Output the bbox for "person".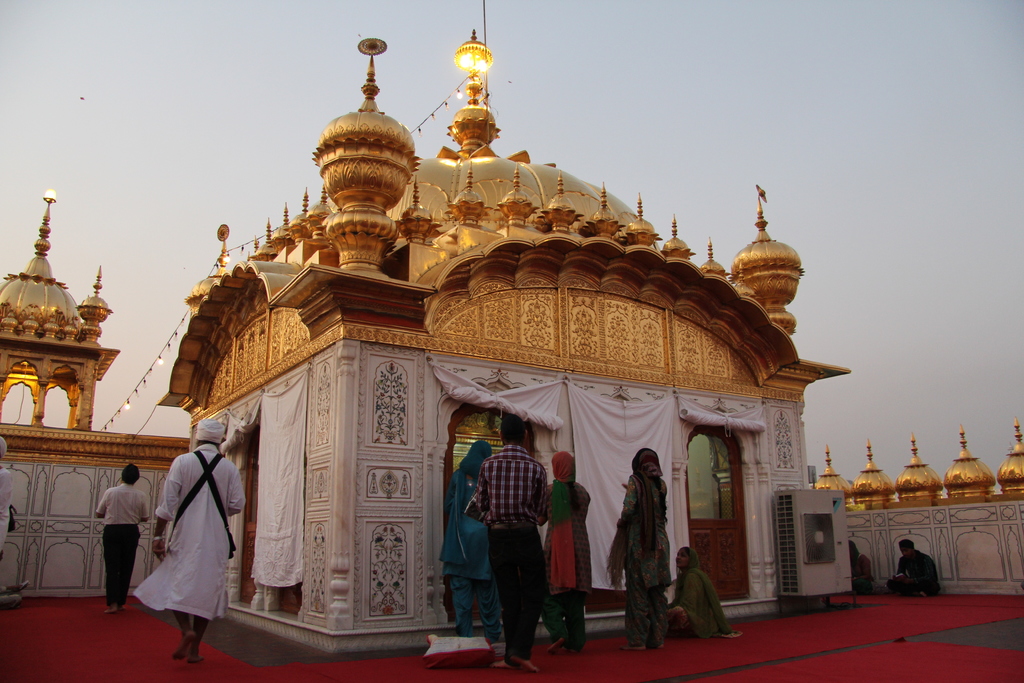
<region>852, 543, 872, 597</region>.
